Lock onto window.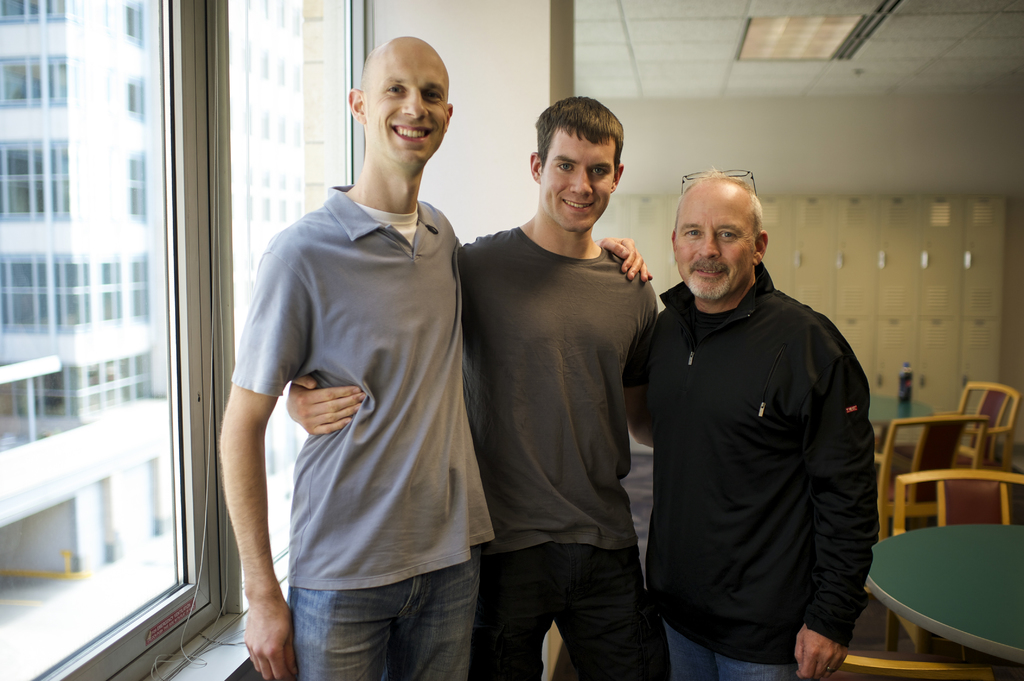
Locked: <bbox>235, 0, 307, 296</bbox>.
